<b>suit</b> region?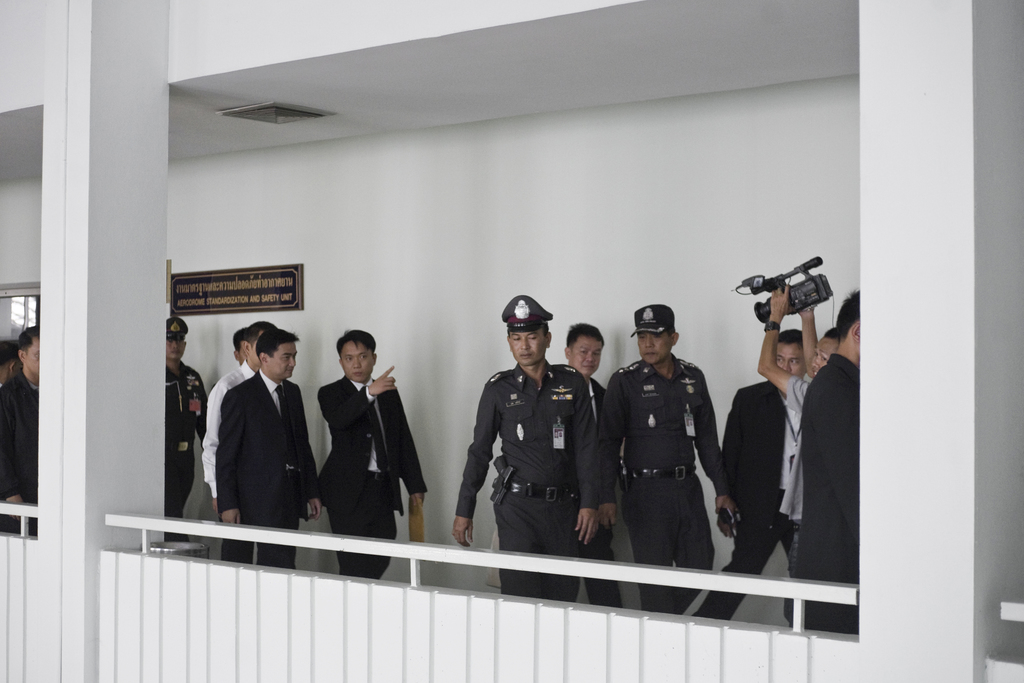
bbox=(445, 360, 596, 600)
